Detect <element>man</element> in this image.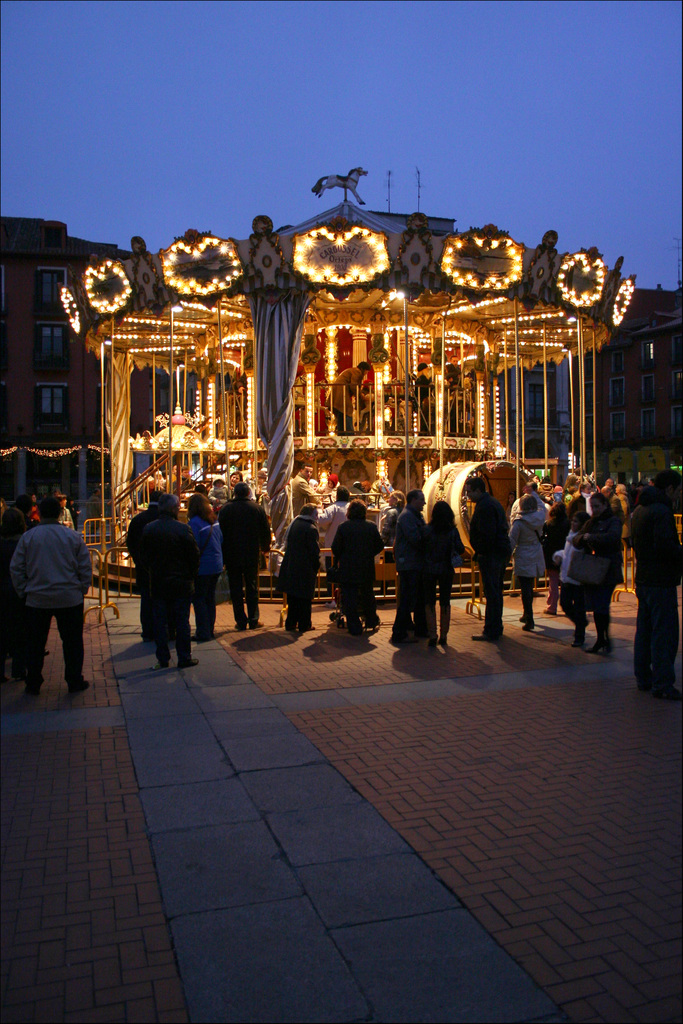
Detection: 326/358/373/433.
